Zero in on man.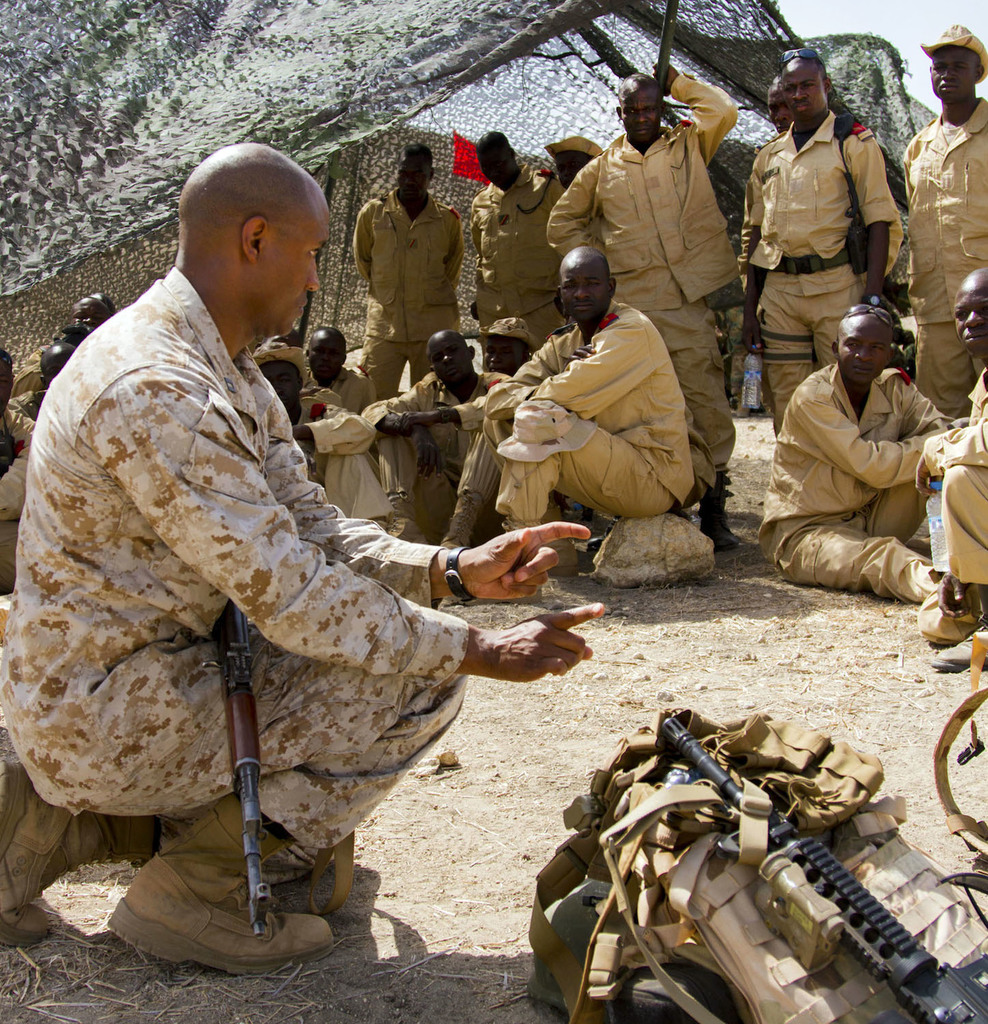
Zeroed in: locate(68, 294, 112, 332).
